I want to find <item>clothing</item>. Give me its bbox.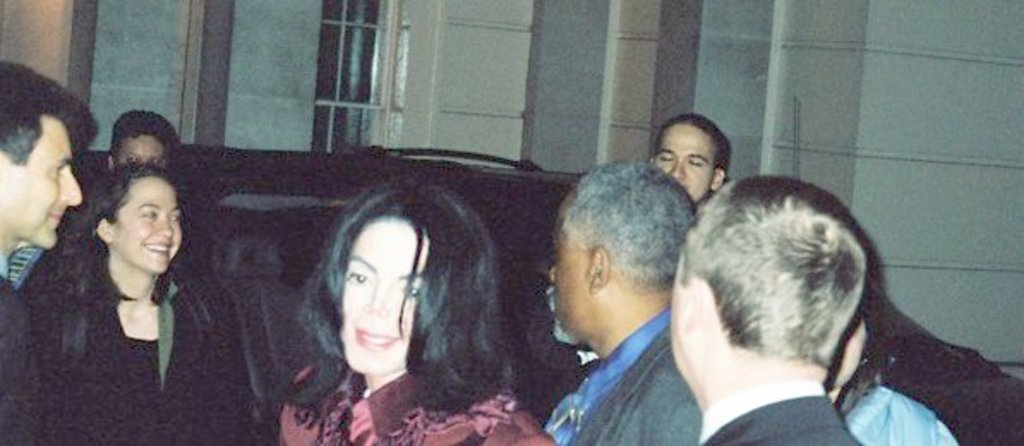
(left=262, top=365, right=549, bottom=444).
